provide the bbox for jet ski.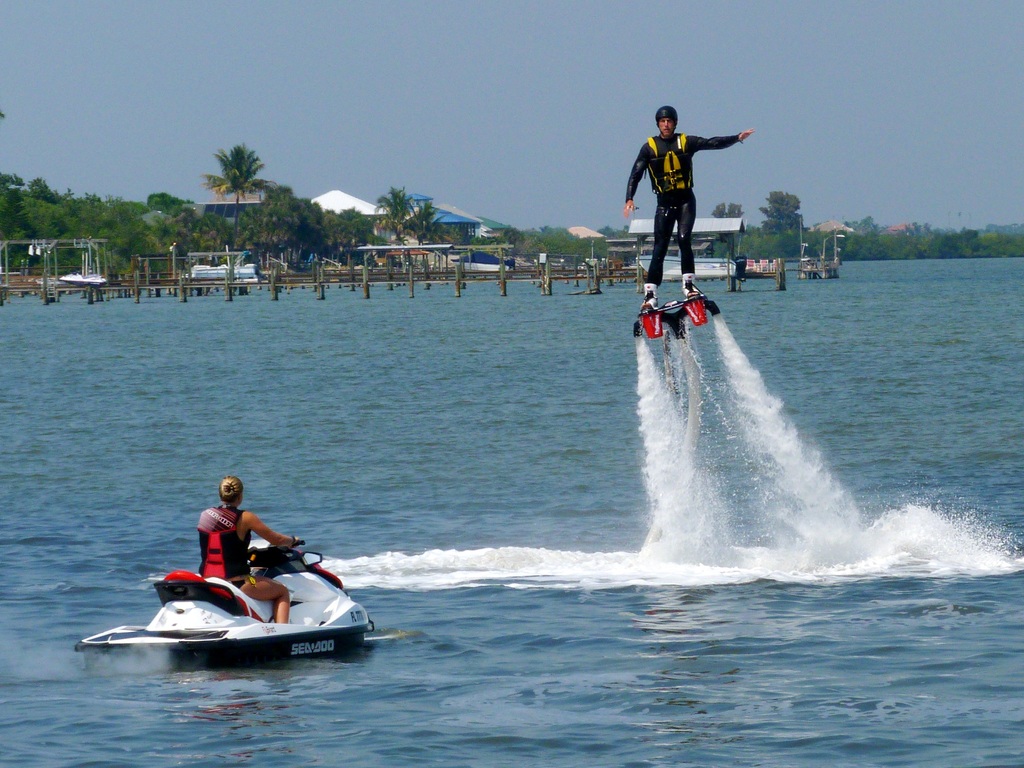
region(70, 534, 377, 679).
